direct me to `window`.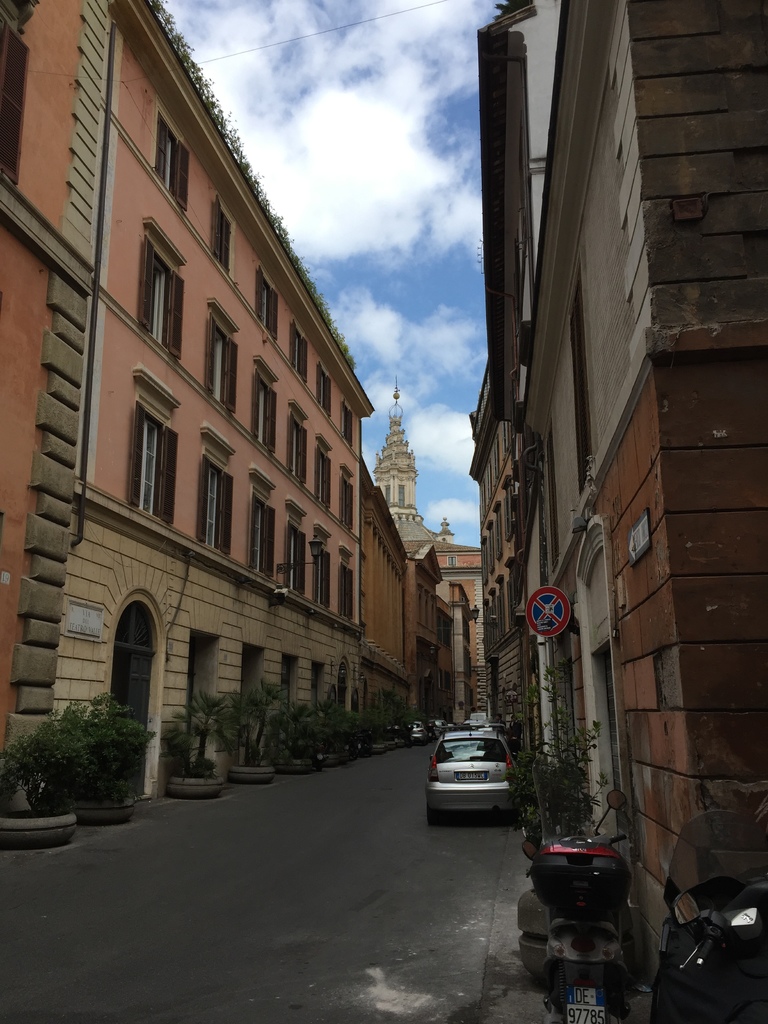
Direction: box=[284, 319, 312, 381].
